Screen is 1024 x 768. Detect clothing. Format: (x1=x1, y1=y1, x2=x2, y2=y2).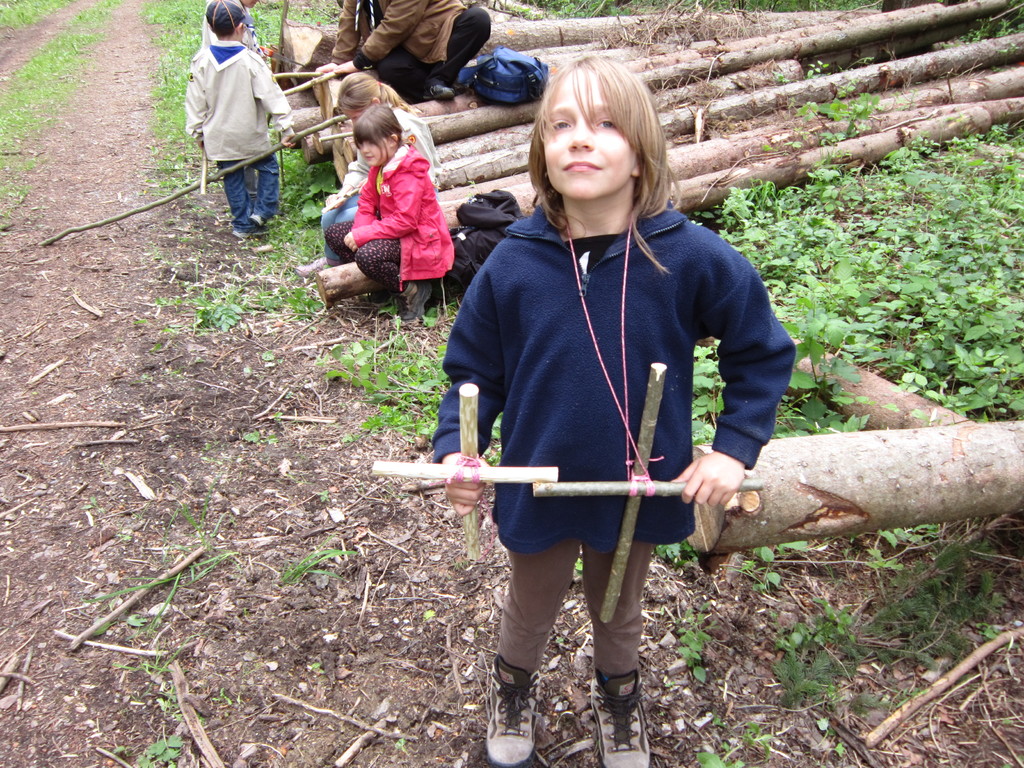
(x1=333, y1=0, x2=491, y2=100).
